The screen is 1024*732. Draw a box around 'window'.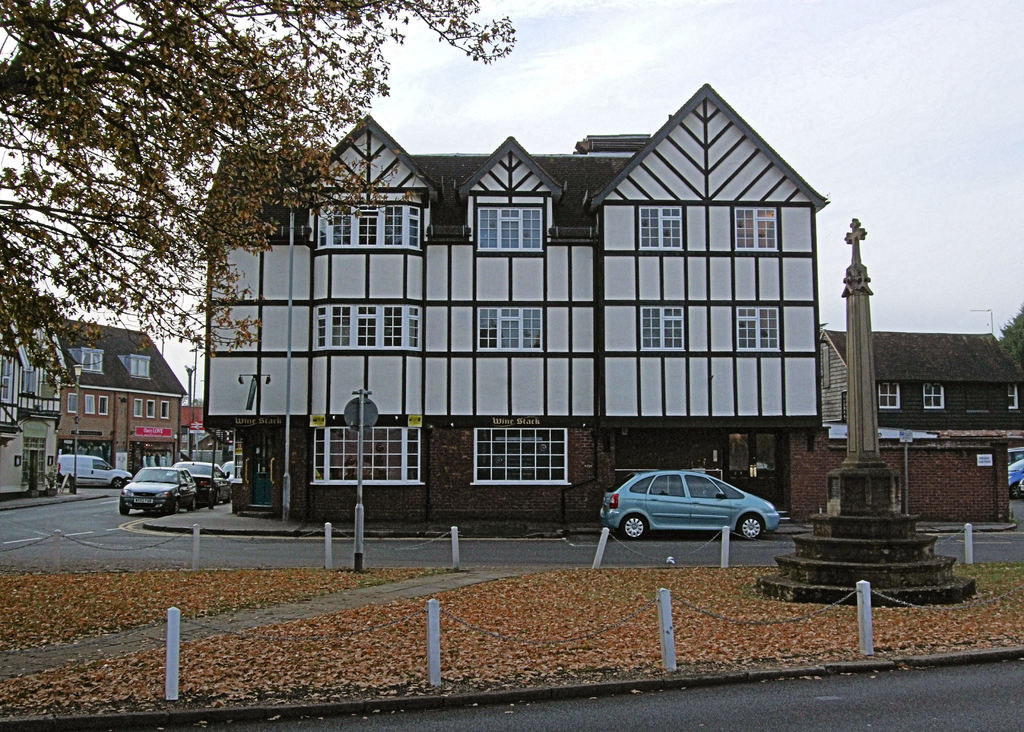
box=[733, 208, 778, 254].
